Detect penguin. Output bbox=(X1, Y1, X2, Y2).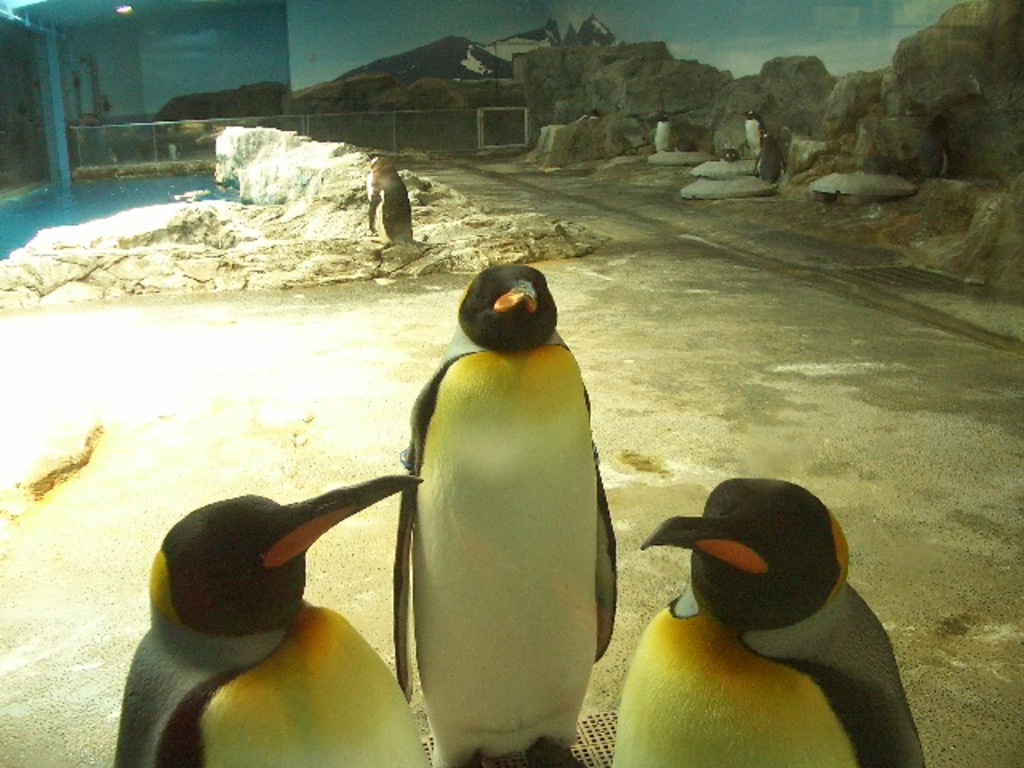
bbox=(365, 149, 429, 766).
